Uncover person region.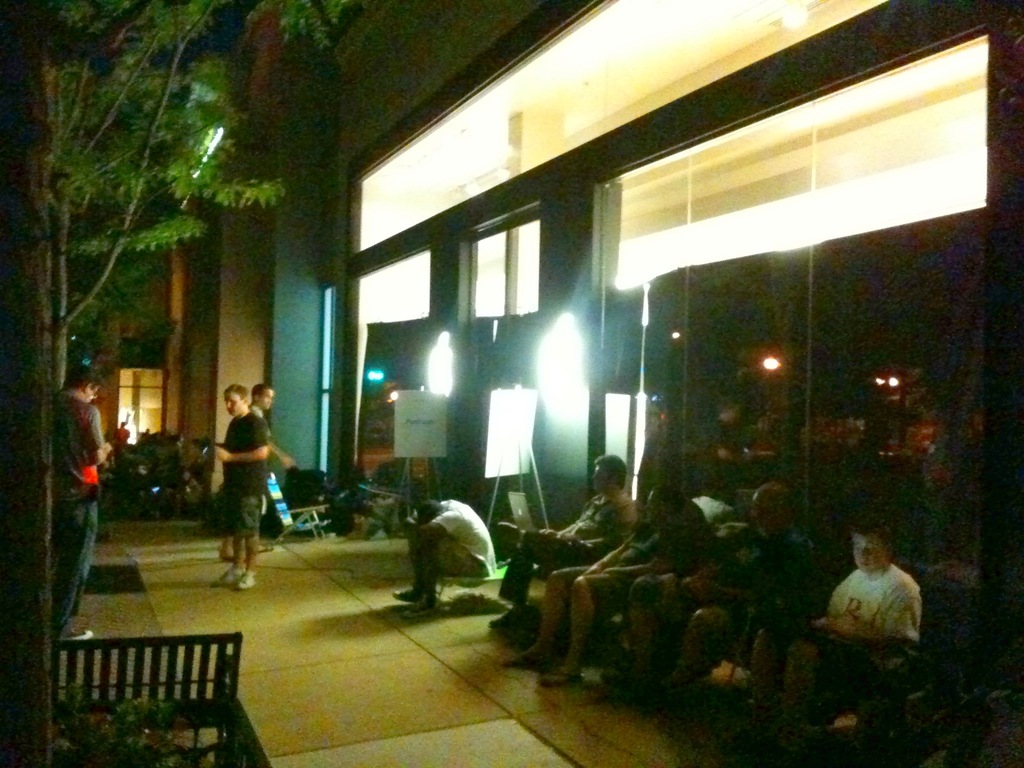
Uncovered: select_region(252, 381, 300, 473).
